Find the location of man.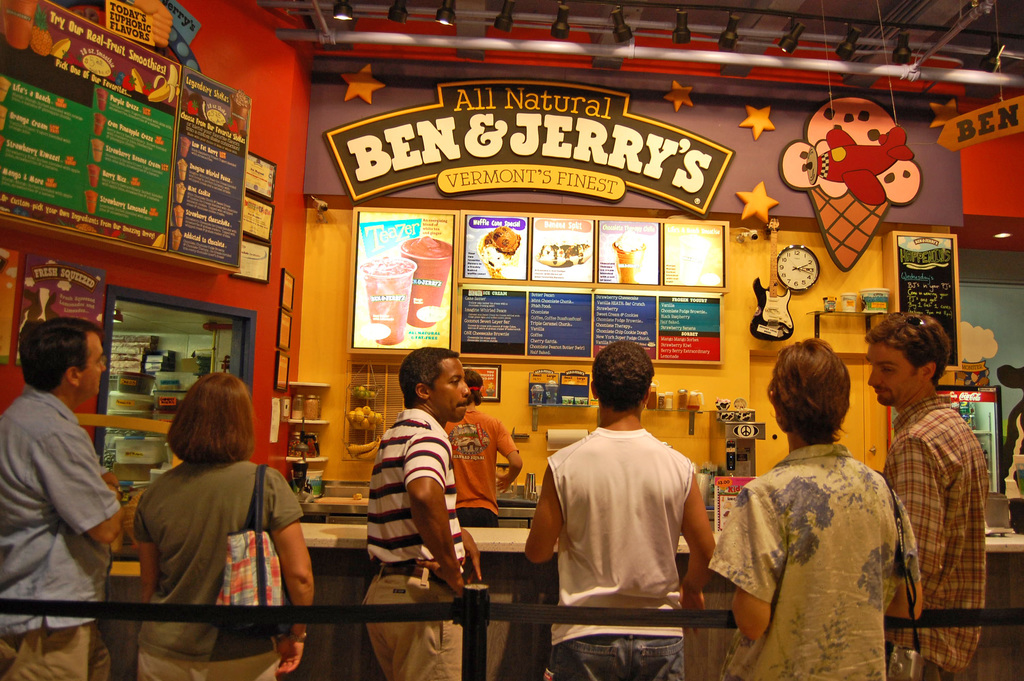
Location: {"left": 536, "top": 351, "right": 726, "bottom": 647}.
